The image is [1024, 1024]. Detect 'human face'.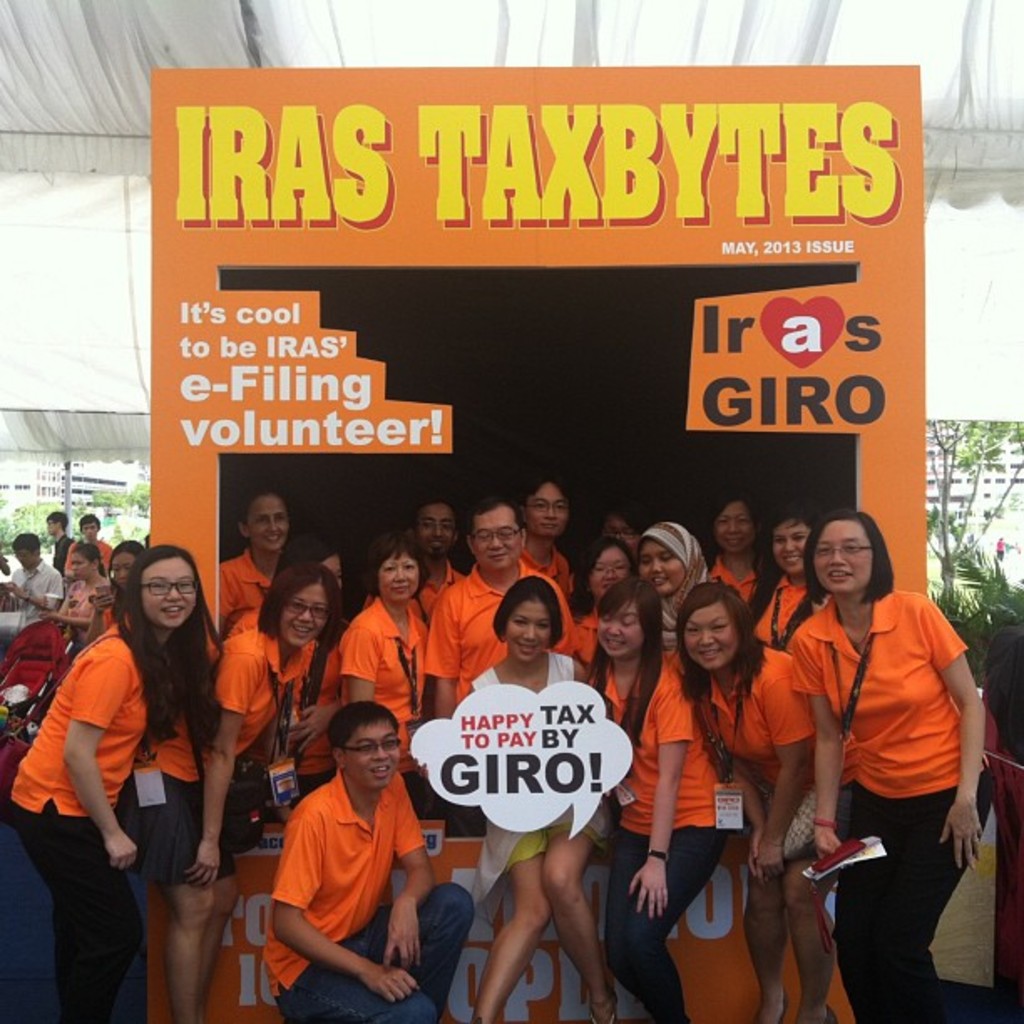
Detection: x1=472 y1=509 x2=522 y2=569.
